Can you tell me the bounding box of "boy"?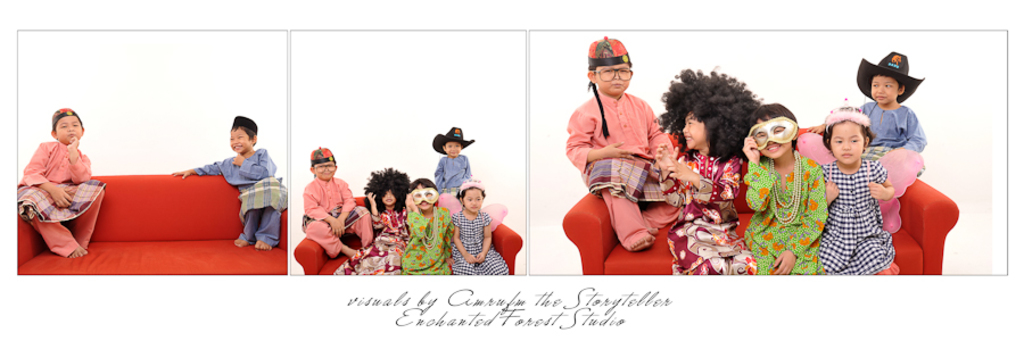
(13,107,106,255).
